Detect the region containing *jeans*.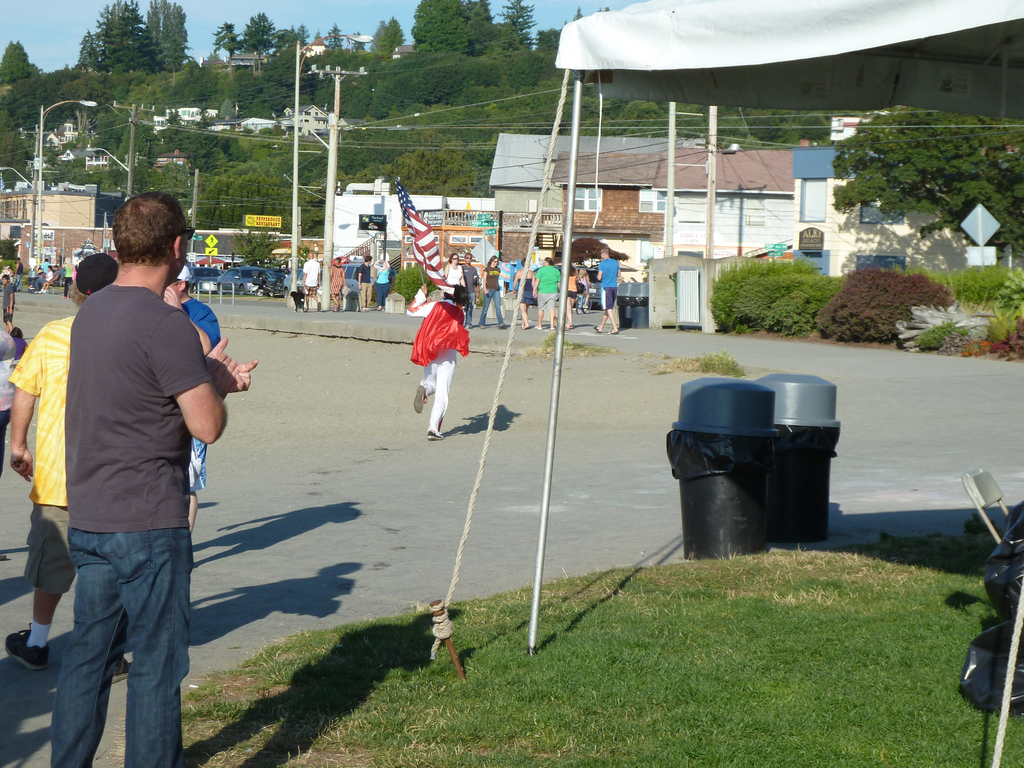
[538,296,560,312].
